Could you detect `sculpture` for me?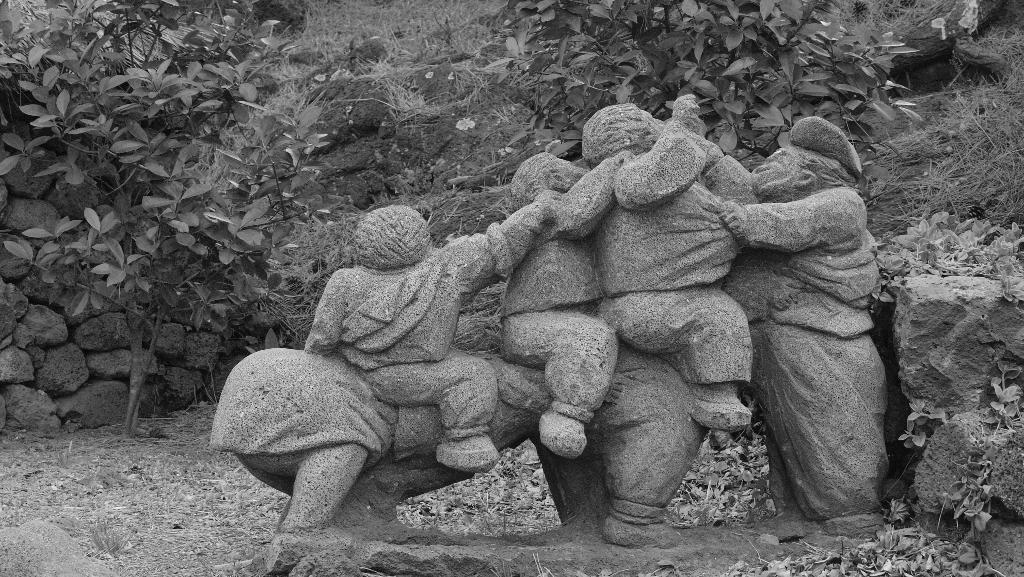
Detection result: bbox=[310, 189, 570, 480].
